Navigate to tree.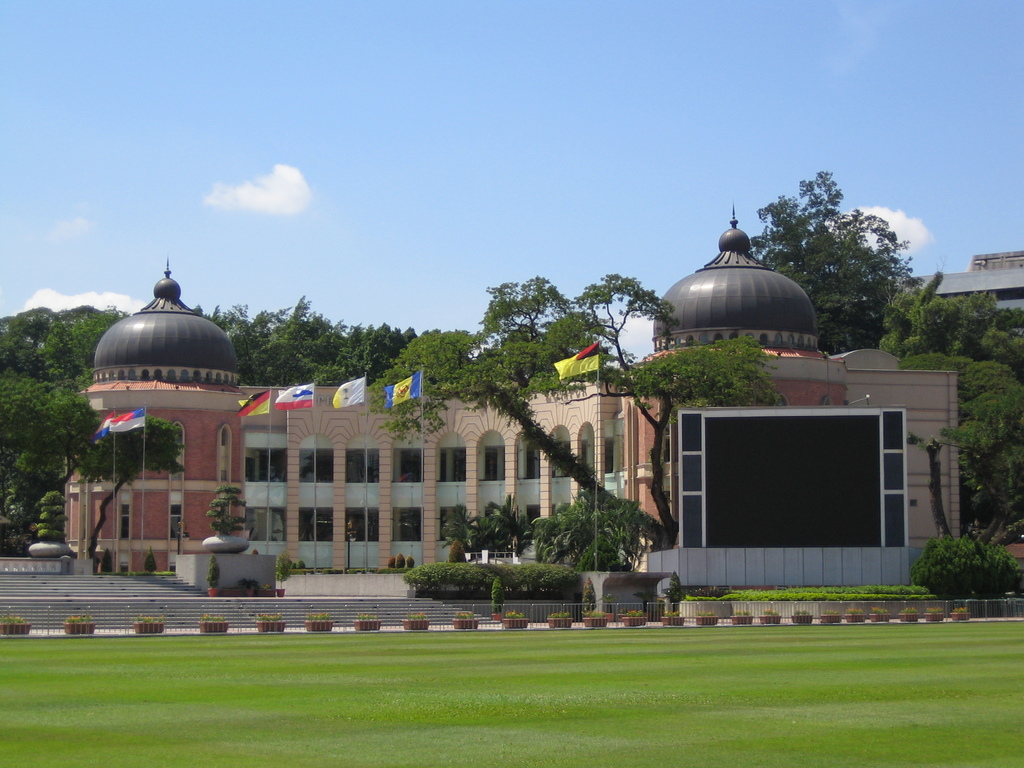
Navigation target: [x1=872, y1=278, x2=1023, y2=546].
